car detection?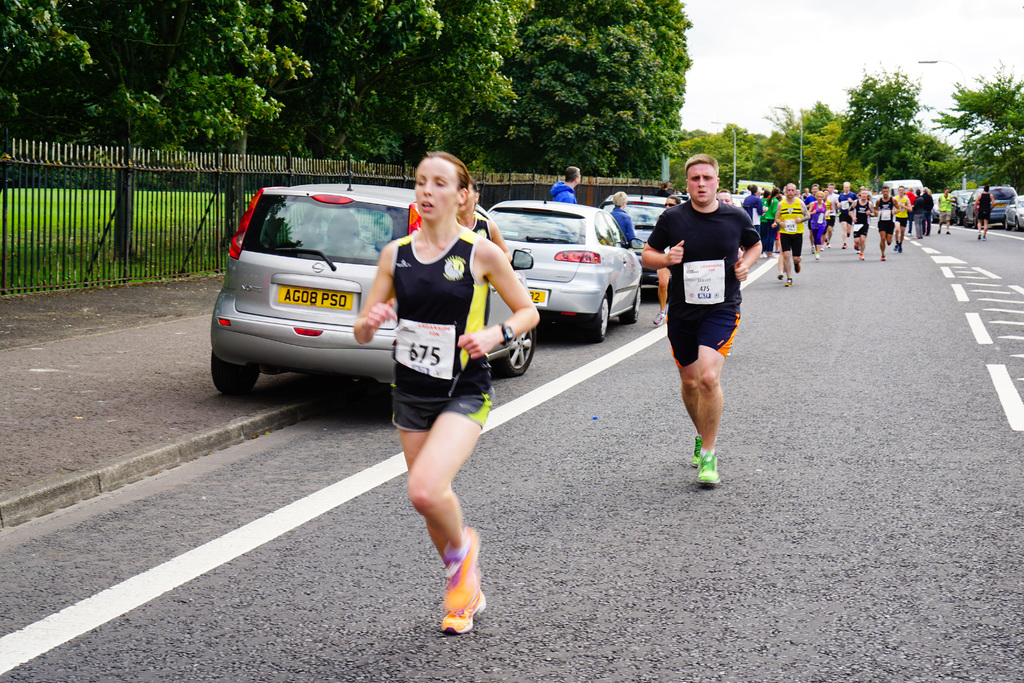
492:202:646:336
